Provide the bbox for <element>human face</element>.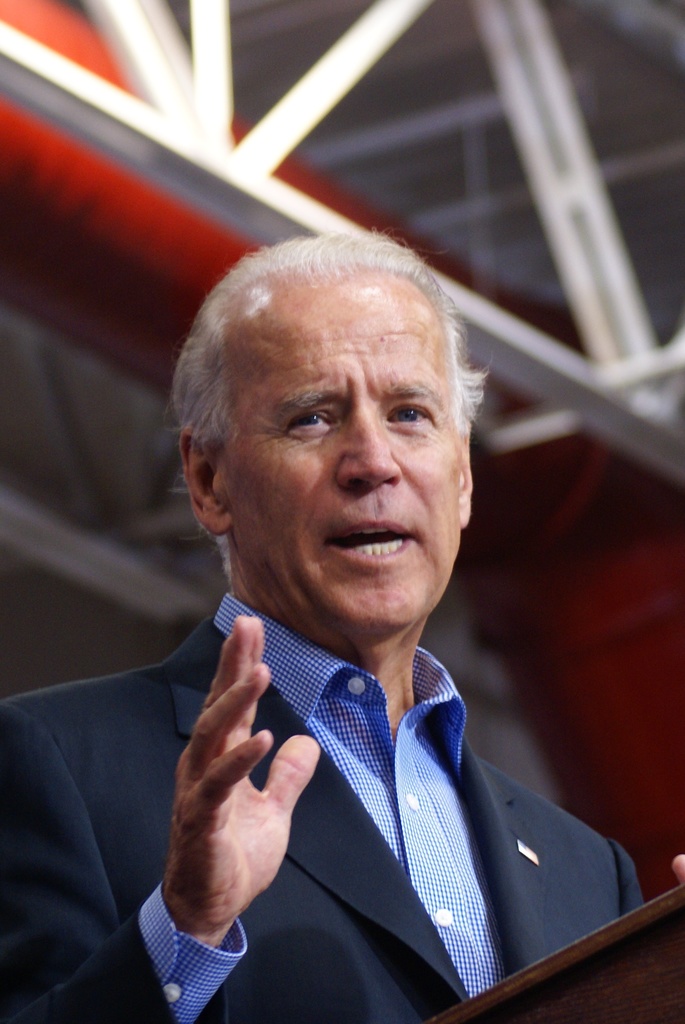
BBox(217, 271, 459, 636).
